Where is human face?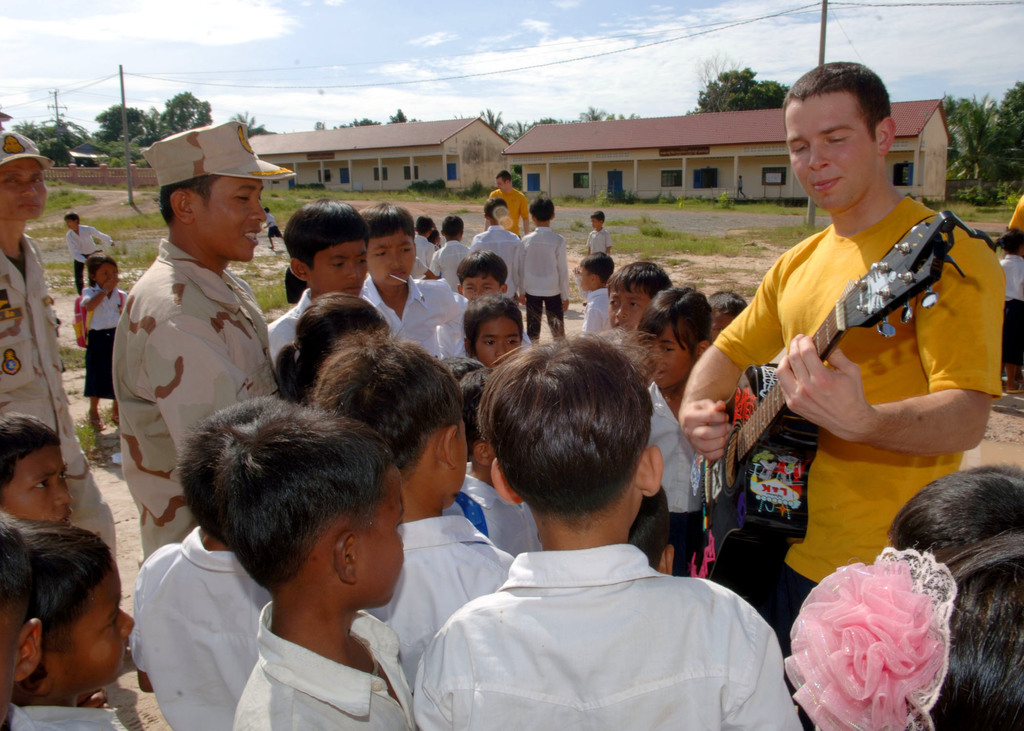
box=[474, 310, 529, 367].
